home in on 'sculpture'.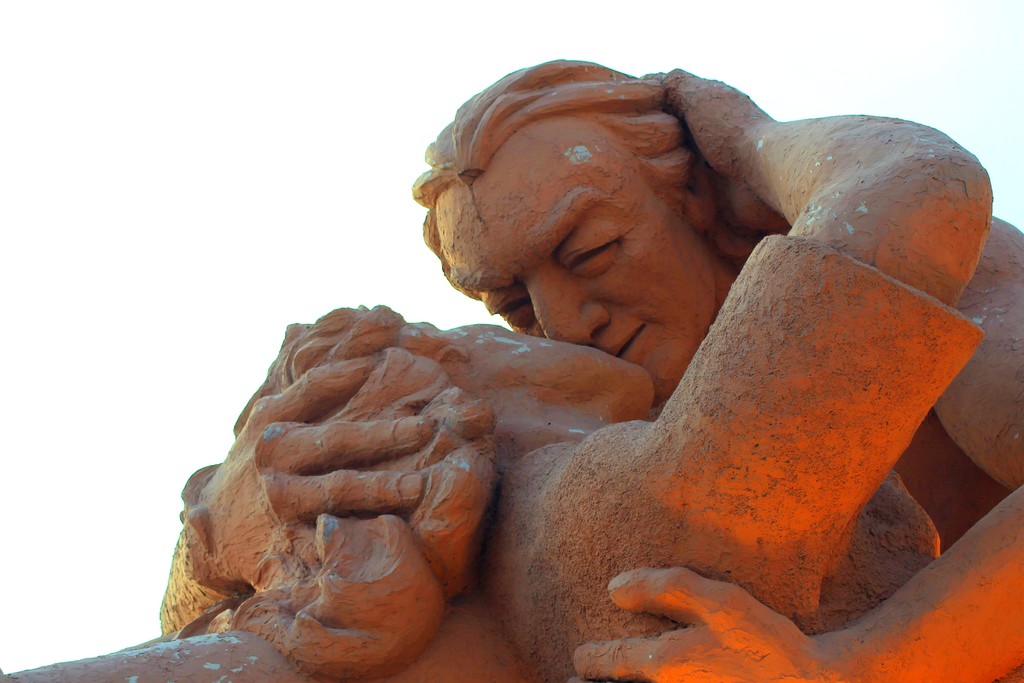
Homed in at pyautogui.locateOnScreen(136, 97, 1018, 682).
